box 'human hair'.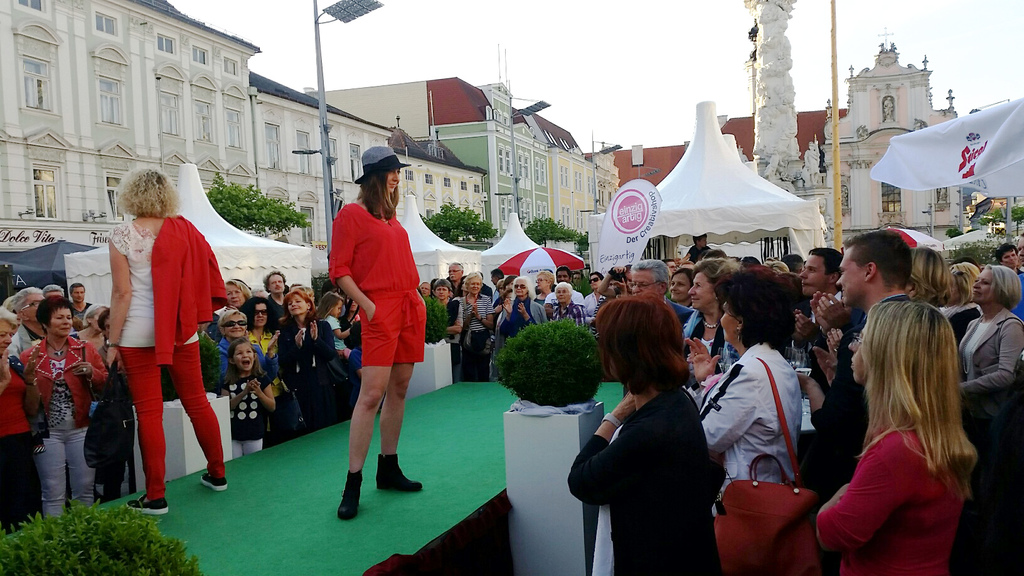
226,279,252,303.
